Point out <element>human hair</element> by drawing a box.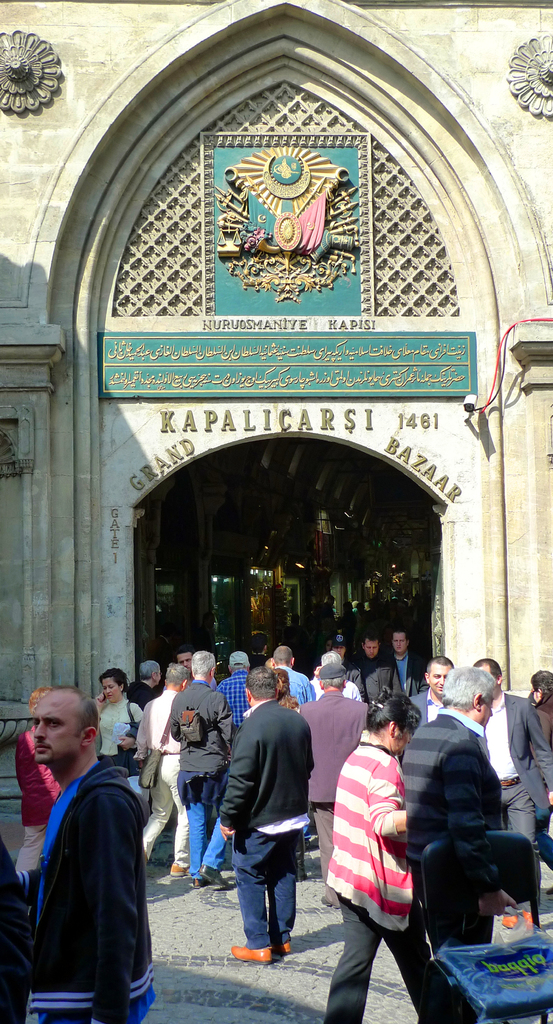
box=[476, 660, 502, 681].
